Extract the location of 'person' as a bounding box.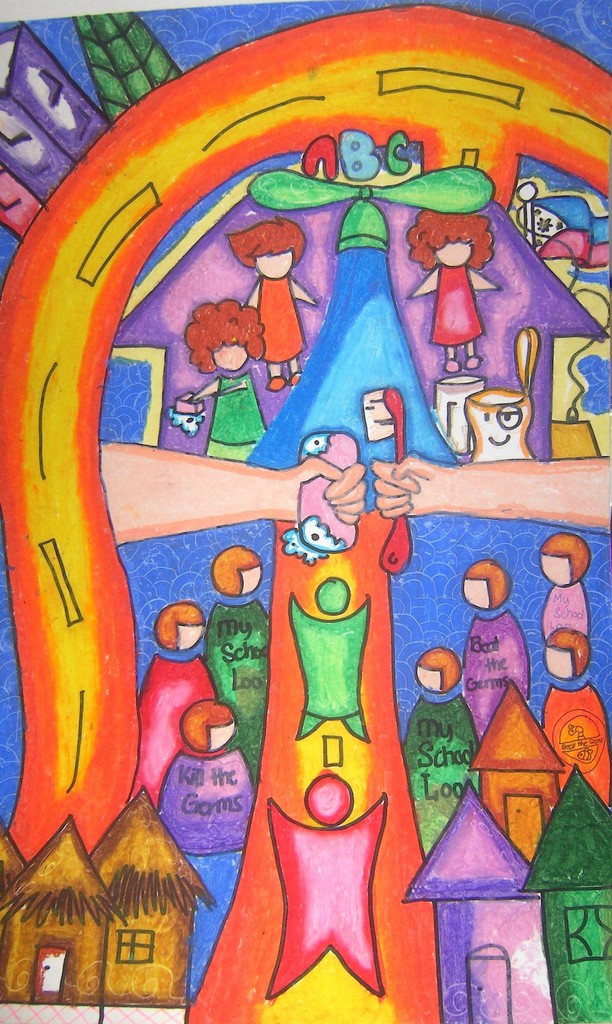
[407, 210, 502, 373].
